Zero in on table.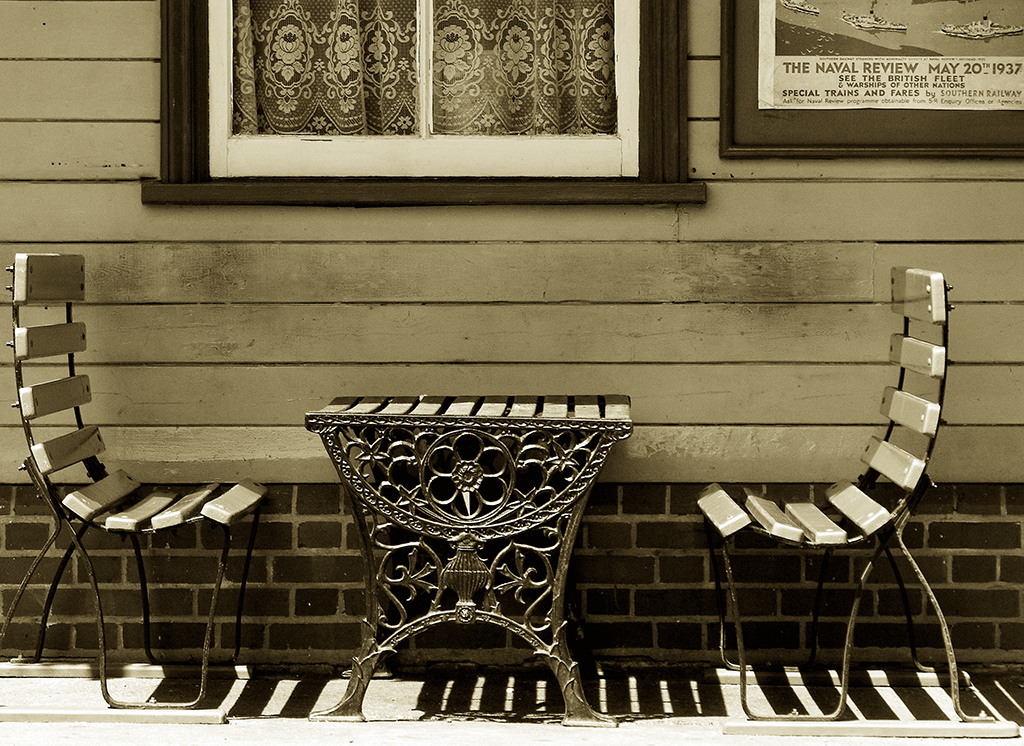
Zeroed in: (304,395,633,732).
